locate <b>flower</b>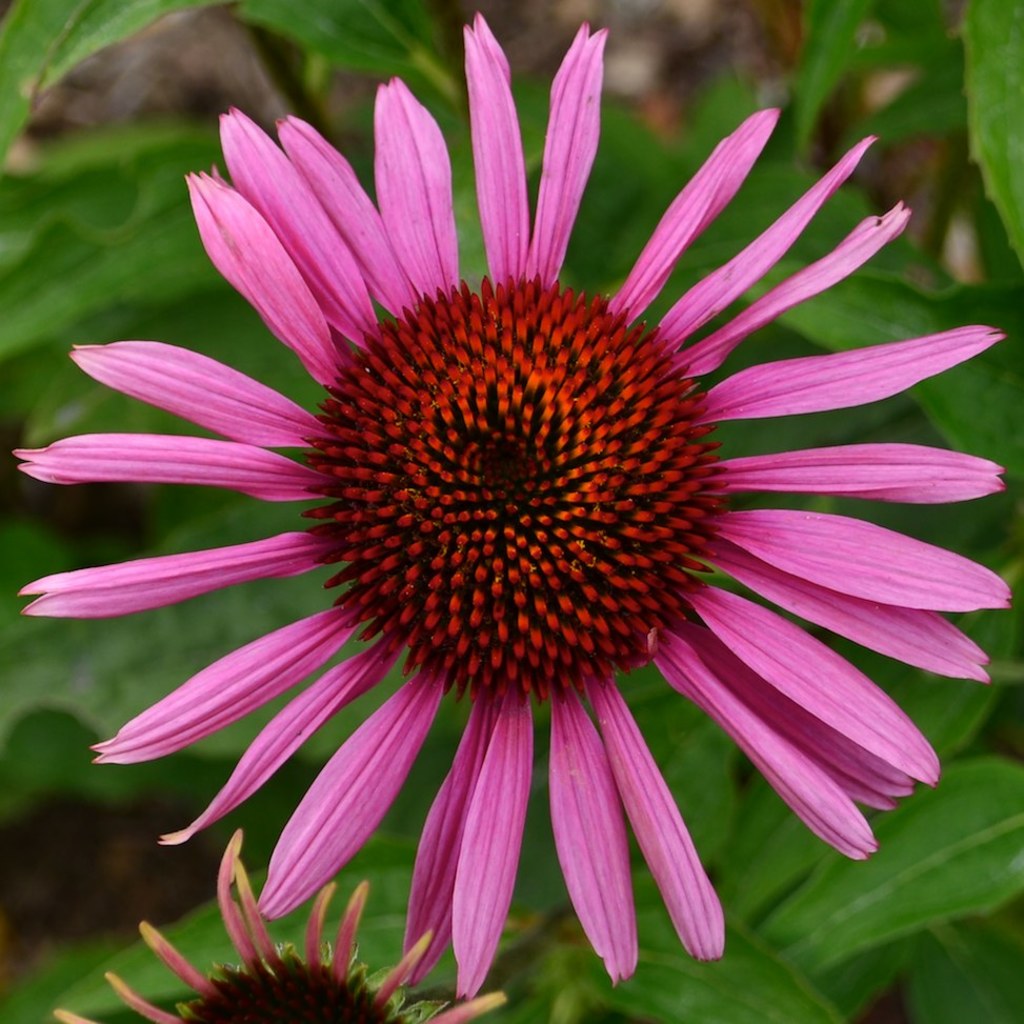
<box>52,831,514,1023</box>
